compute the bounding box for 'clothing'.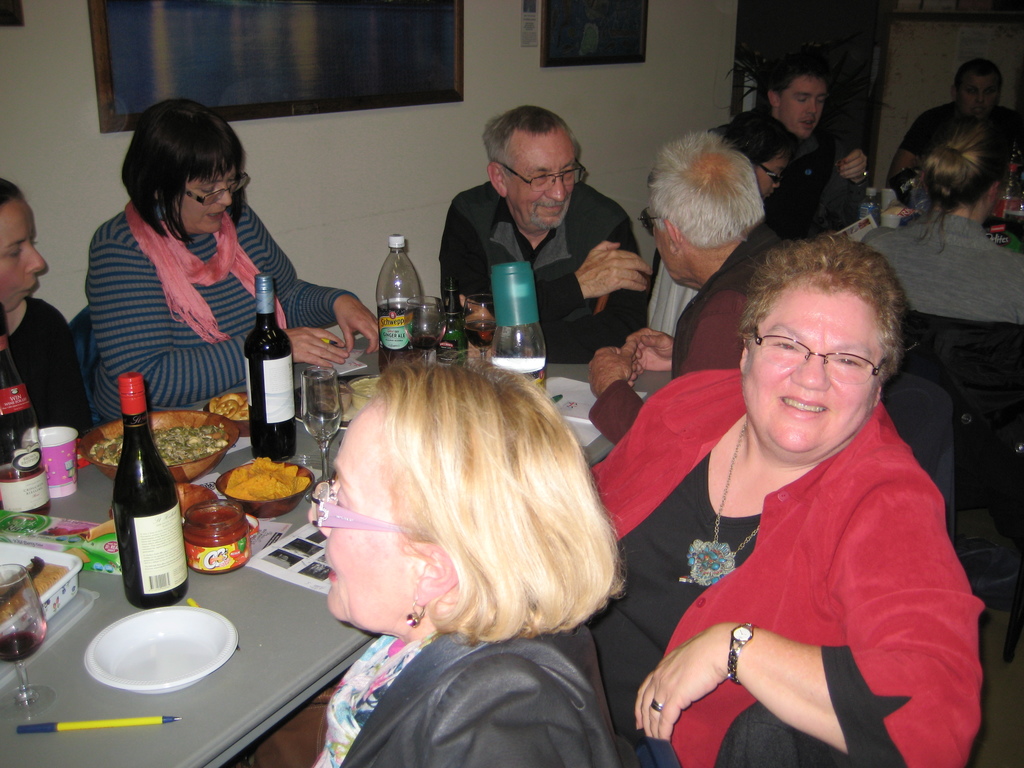
pyautogui.locateOnScreen(708, 104, 874, 244).
